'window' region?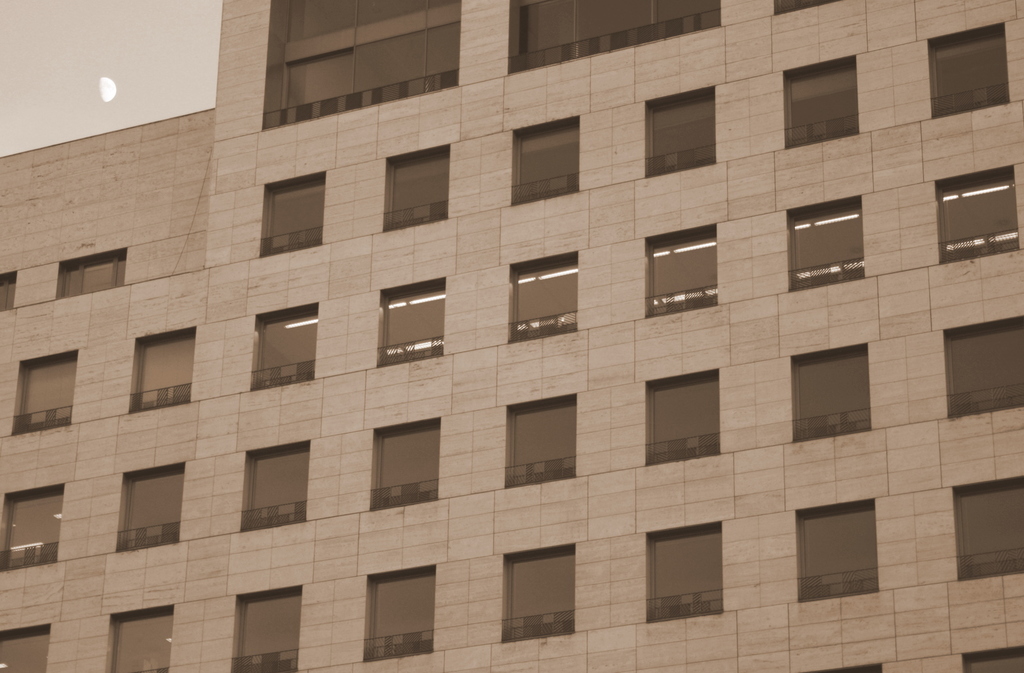
260:170:326:257
